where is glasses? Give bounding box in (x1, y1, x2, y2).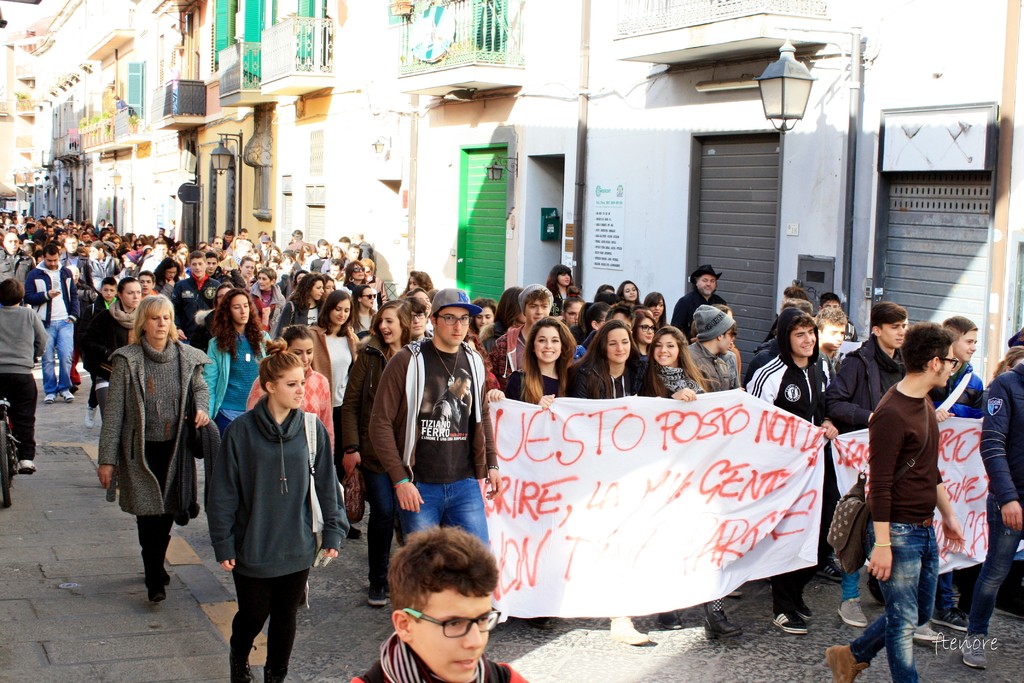
(637, 325, 657, 333).
